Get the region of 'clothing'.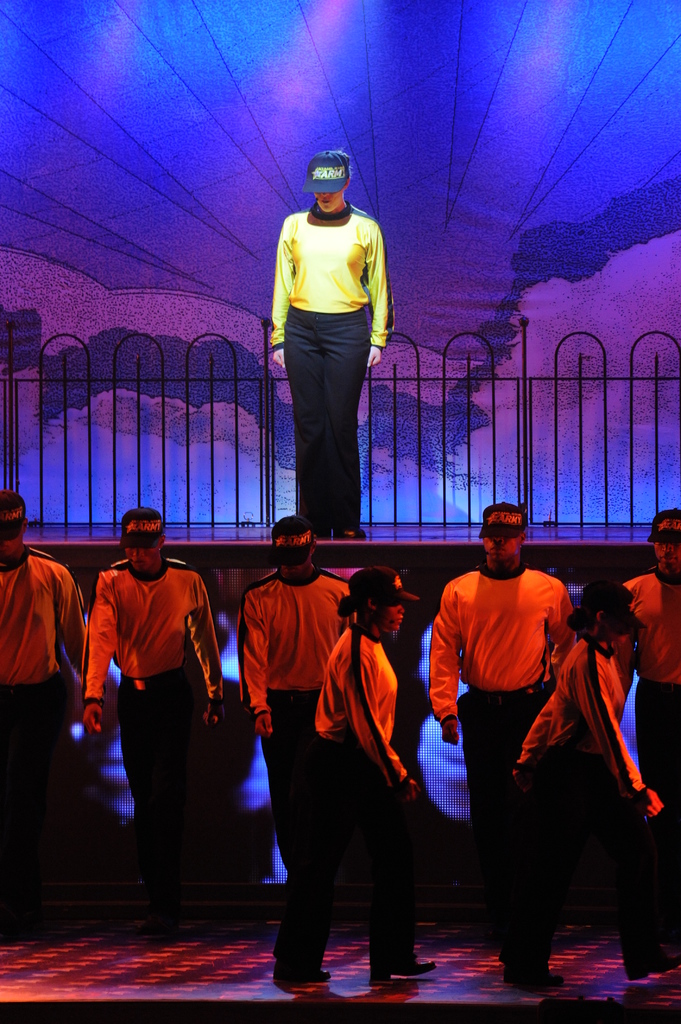
bbox=(421, 548, 567, 975).
